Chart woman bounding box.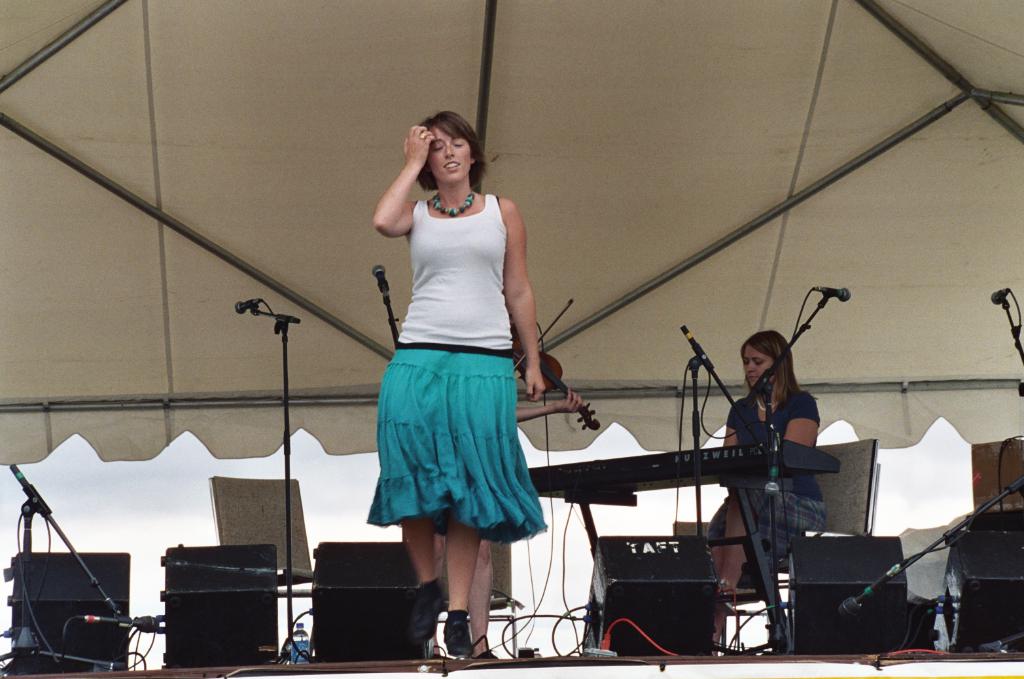
Charted: bbox=(703, 327, 827, 657).
